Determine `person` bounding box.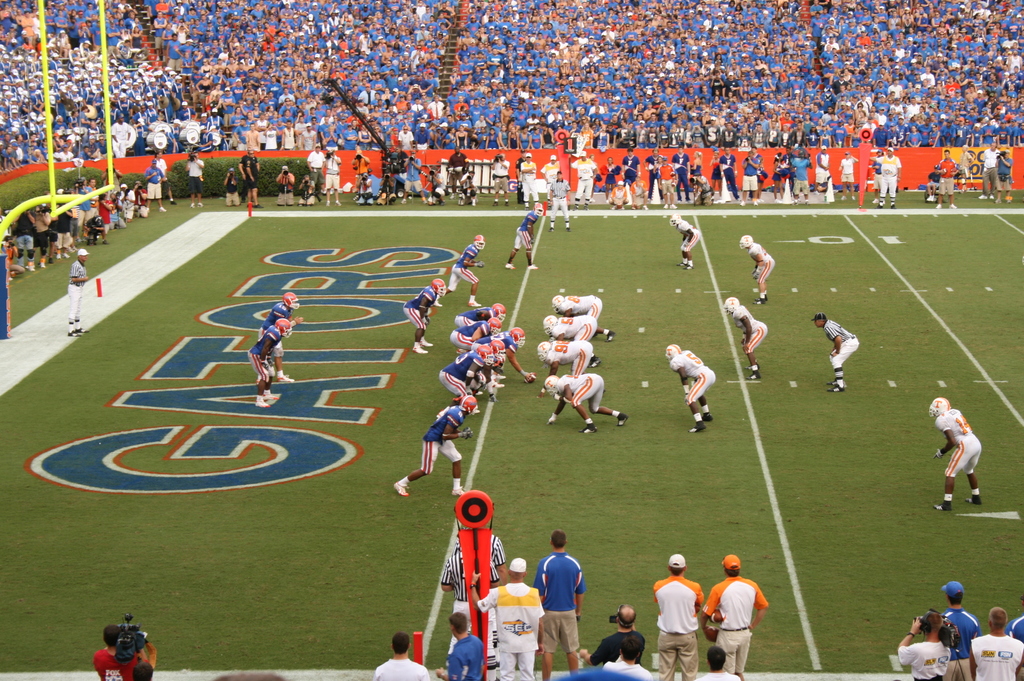
Determined: 394 394 465 498.
